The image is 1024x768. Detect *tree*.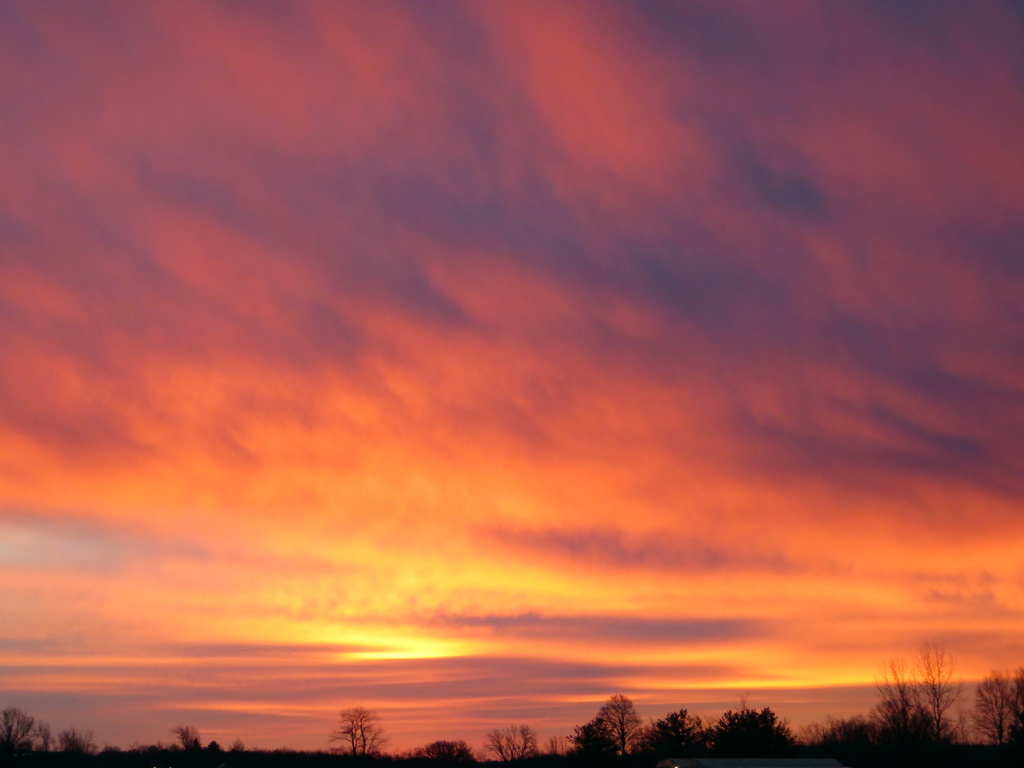
Detection: 492:729:537:757.
